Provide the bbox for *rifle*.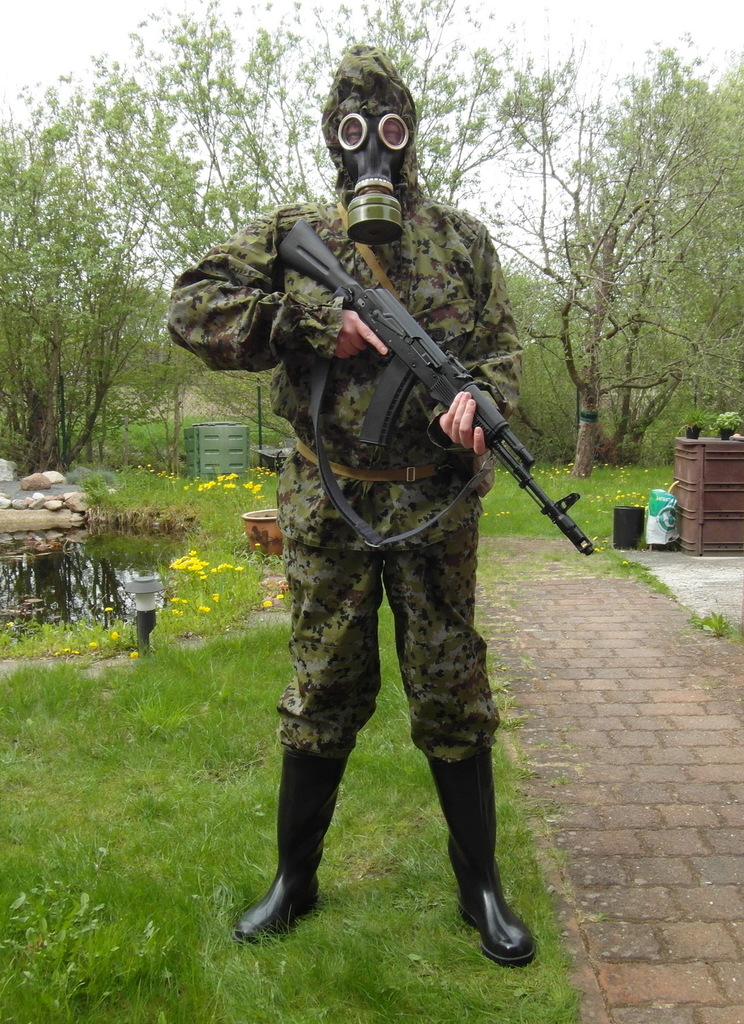
Rect(230, 219, 599, 569).
